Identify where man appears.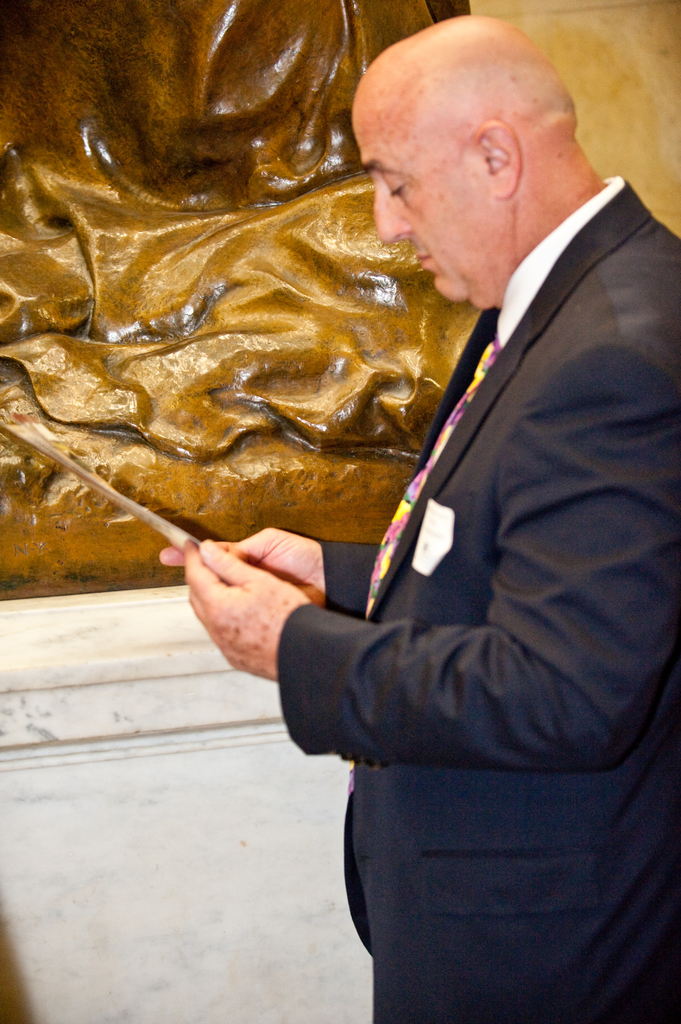
Appears at region(246, 35, 680, 963).
